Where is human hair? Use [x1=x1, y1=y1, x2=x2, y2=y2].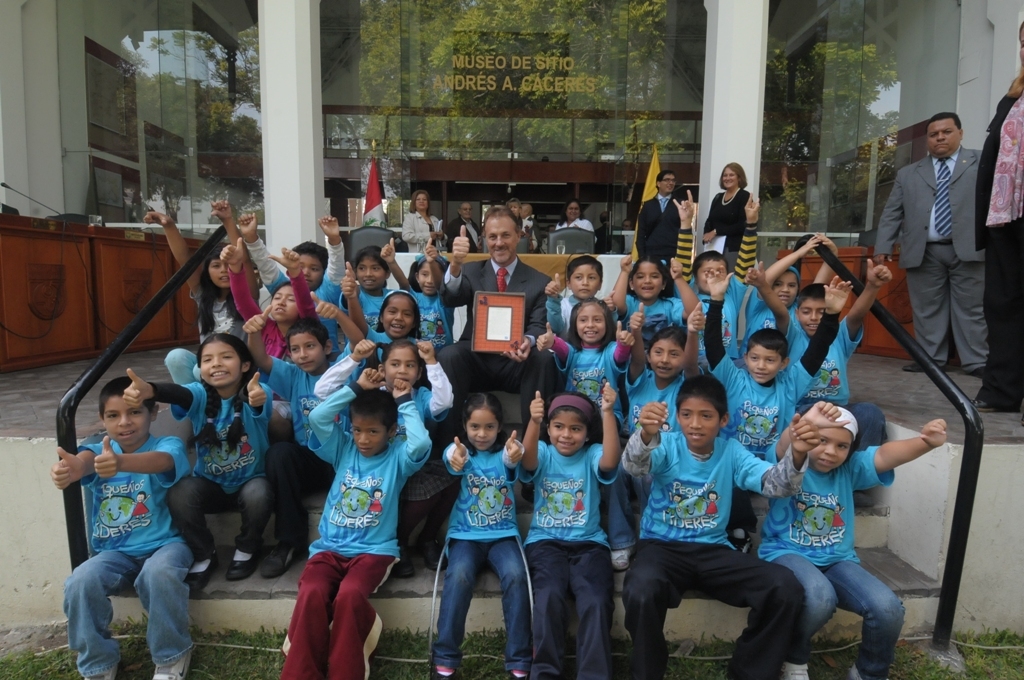
[x1=797, y1=282, x2=831, y2=310].
